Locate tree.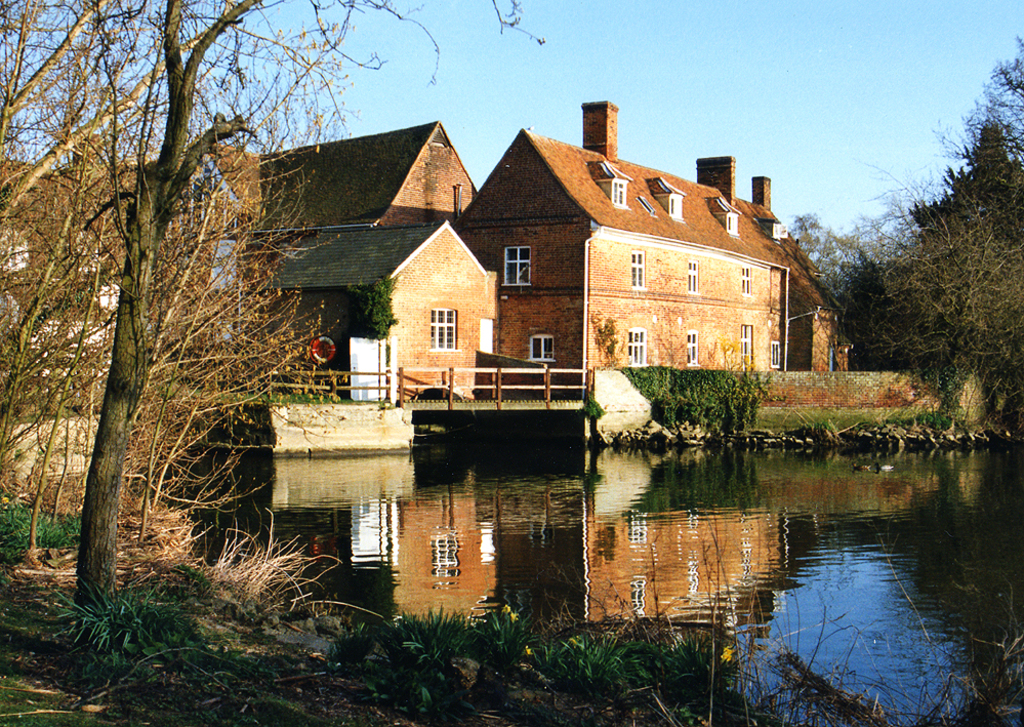
Bounding box: left=795, top=210, right=870, bottom=311.
